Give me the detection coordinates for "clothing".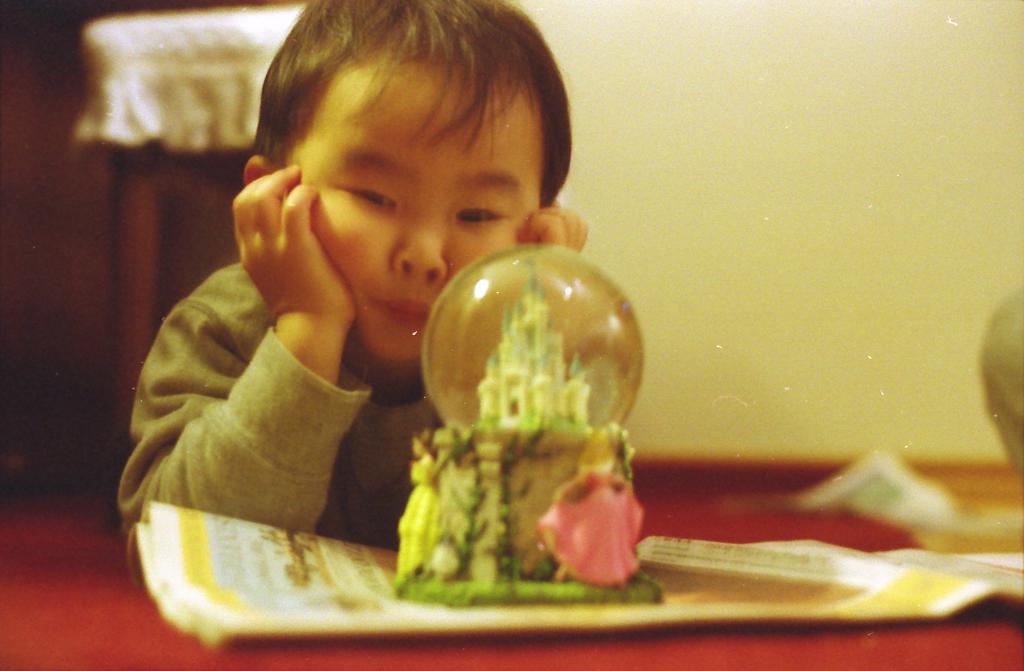
detection(117, 261, 625, 590).
